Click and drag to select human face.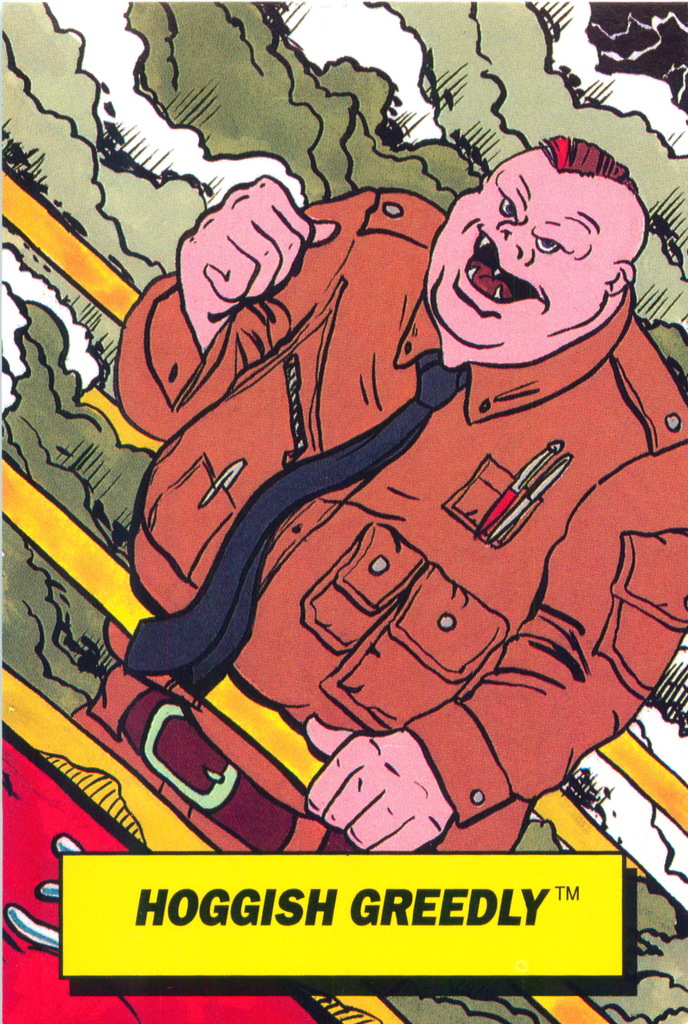
Selection: Rect(429, 153, 611, 350).
